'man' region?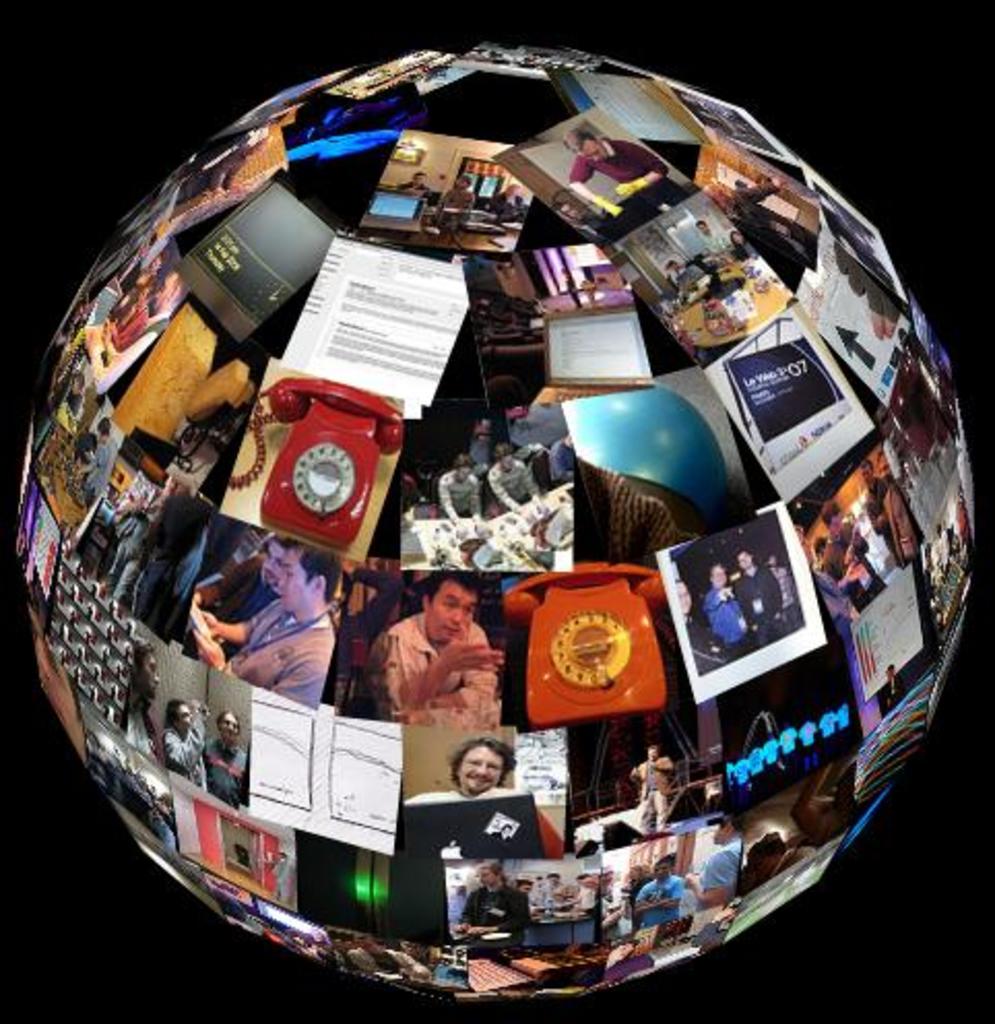
561 126 694 239
